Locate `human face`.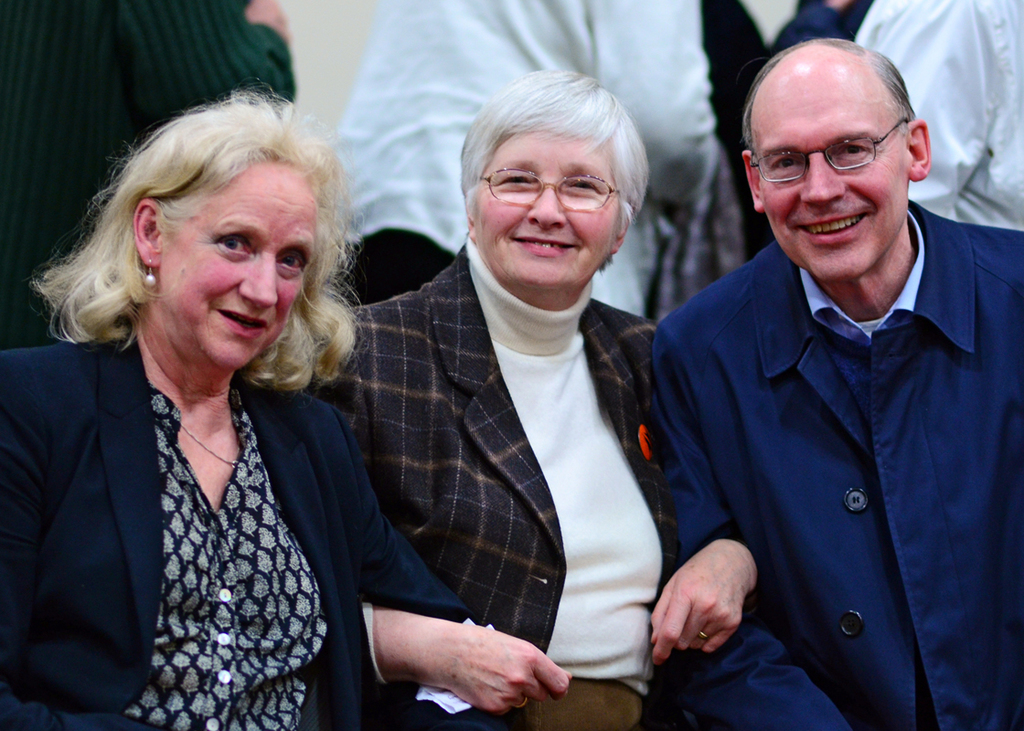
Bounding box: select_region(483, 139, 624, 290).
